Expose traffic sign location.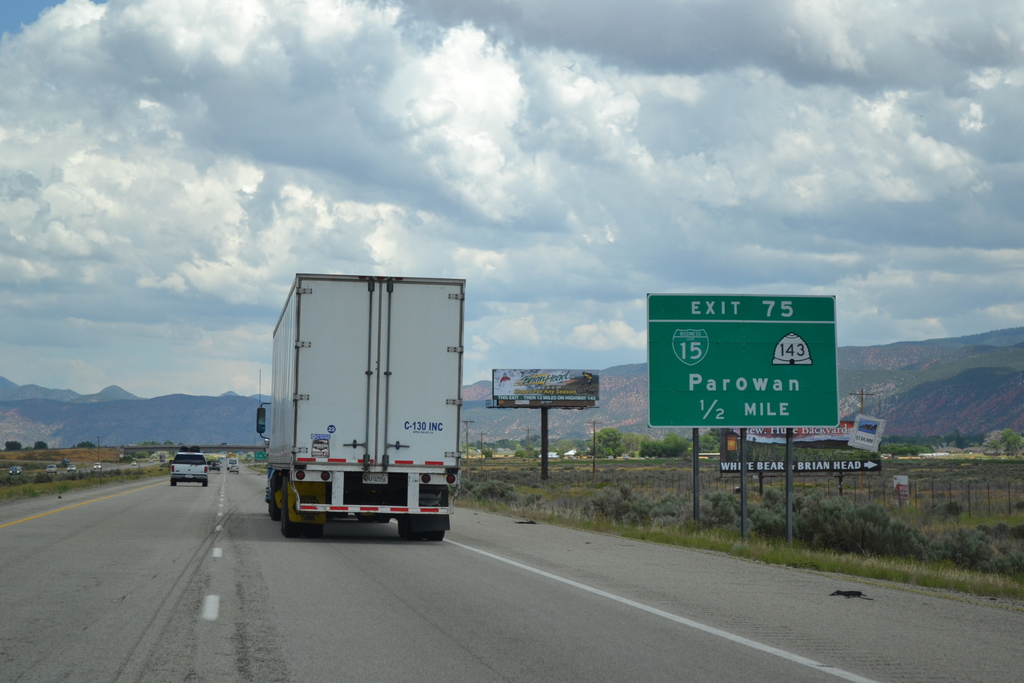
Exposed at BBox(647, 293, 842, 425).
